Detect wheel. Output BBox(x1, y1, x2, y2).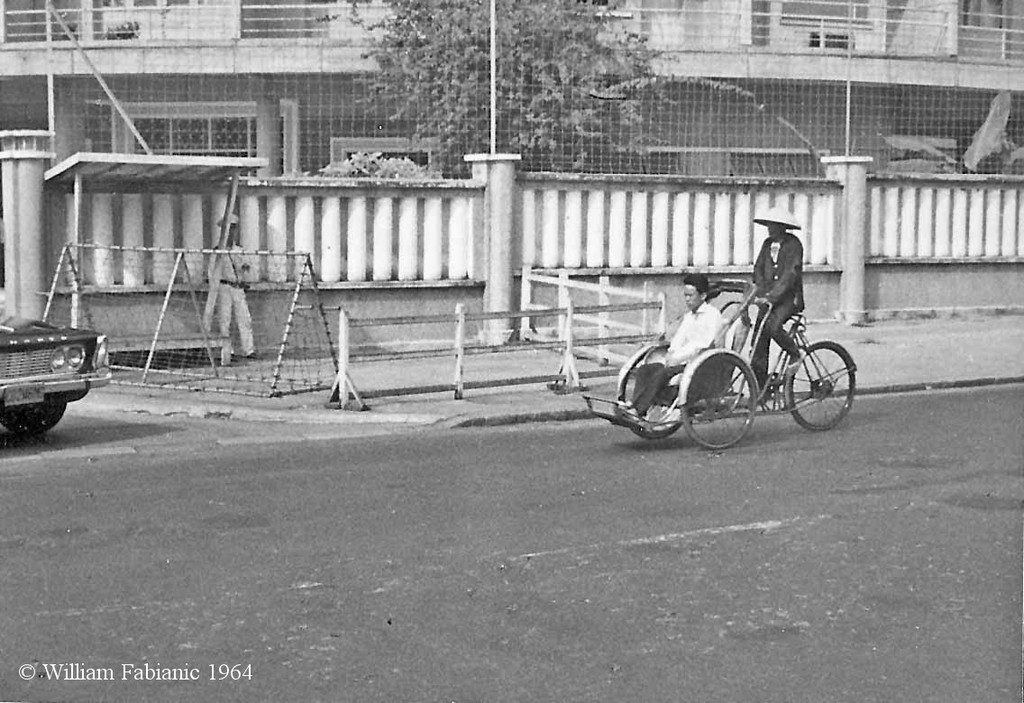
BBox(780, 342, 850, 426).
